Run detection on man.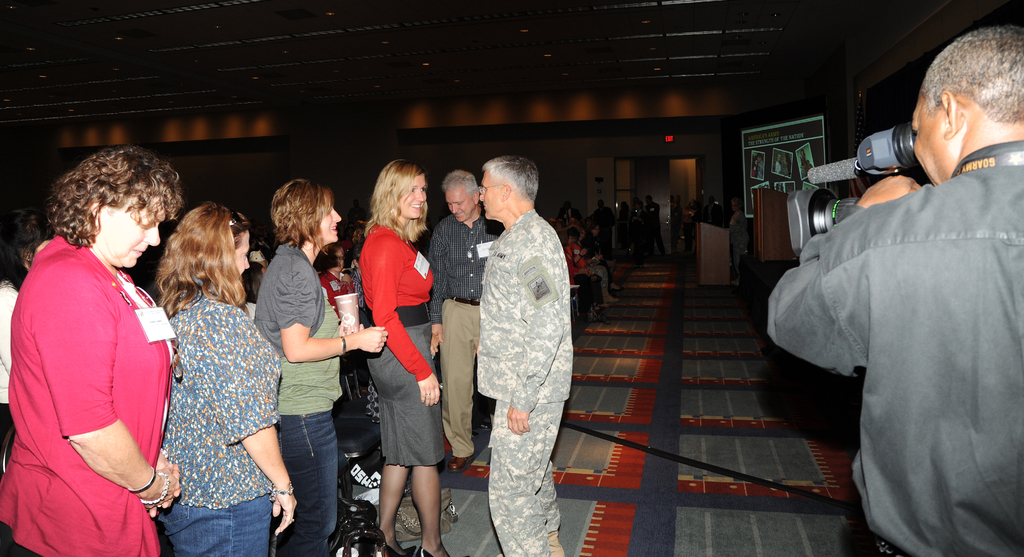
Result: (773,153,782,172).
